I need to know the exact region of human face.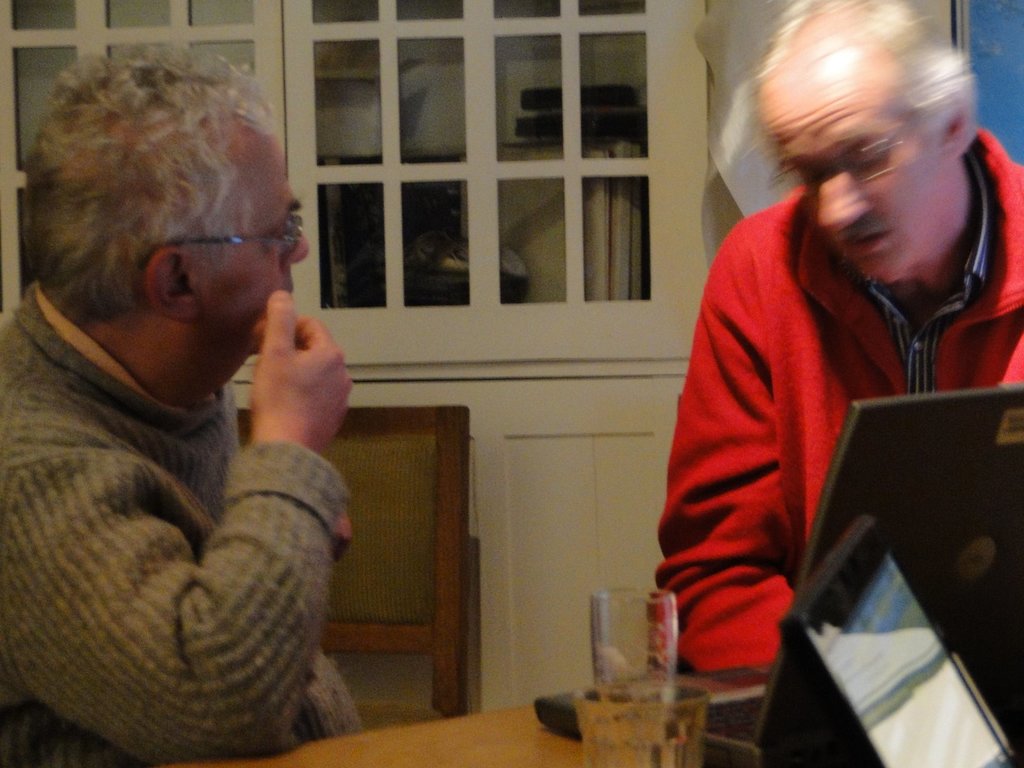
Region: l=758, t=48, r=966, b=282.
